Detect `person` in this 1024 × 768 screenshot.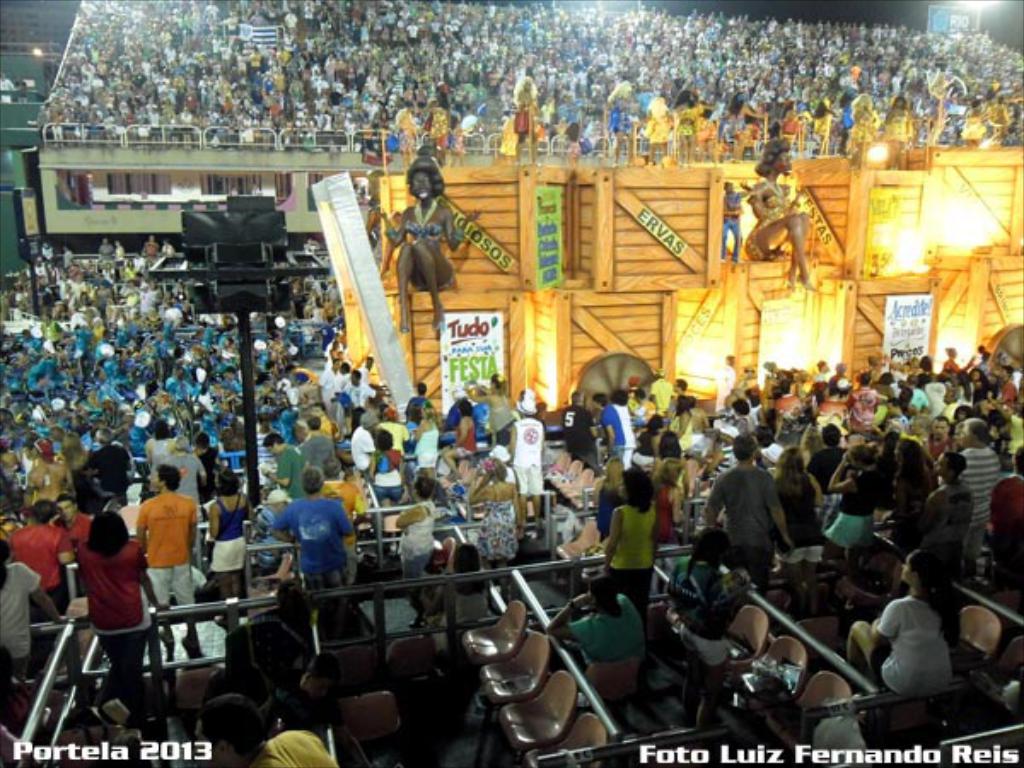
Detection: BBox(384, 167, 474, 323).
